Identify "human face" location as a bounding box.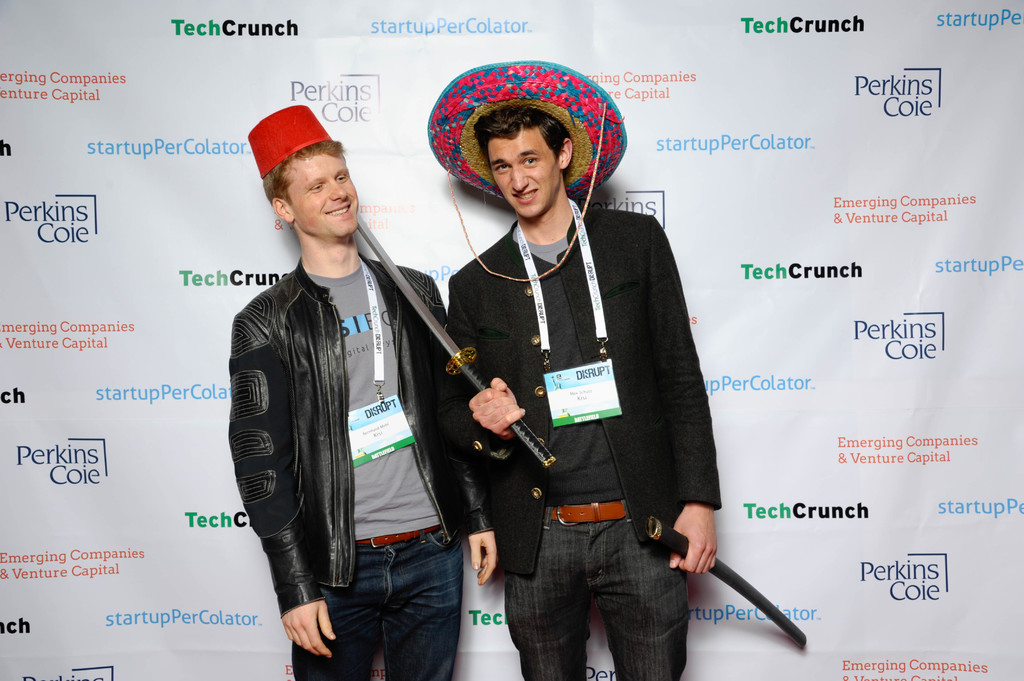
box=[488, 127, 560, 217].
